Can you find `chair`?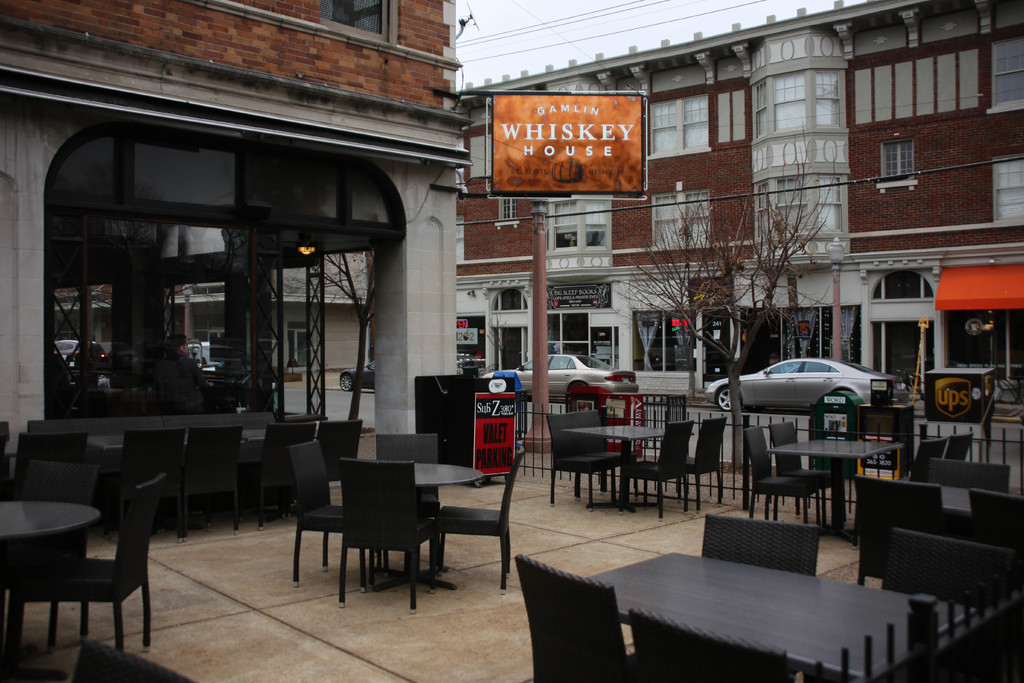
Yes, bounding box: Rect(0, 422, 13, 446).
